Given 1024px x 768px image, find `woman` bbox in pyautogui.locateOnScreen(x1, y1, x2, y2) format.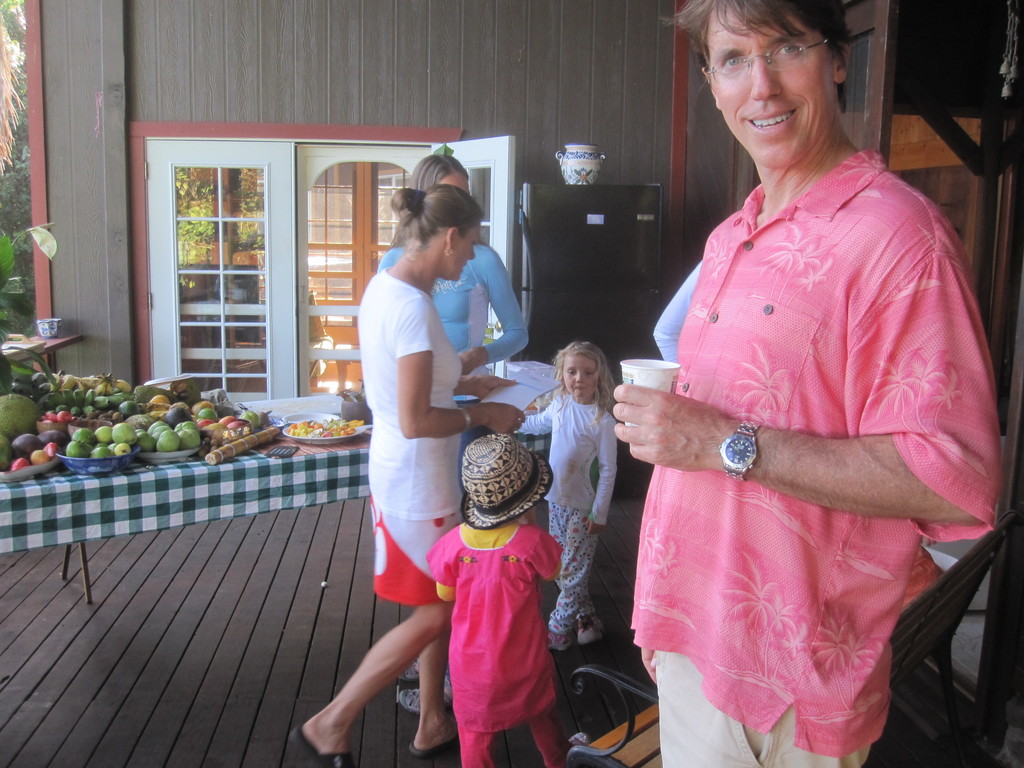
pyautogui.locateOnScreen(369, 150, 531, 723).
